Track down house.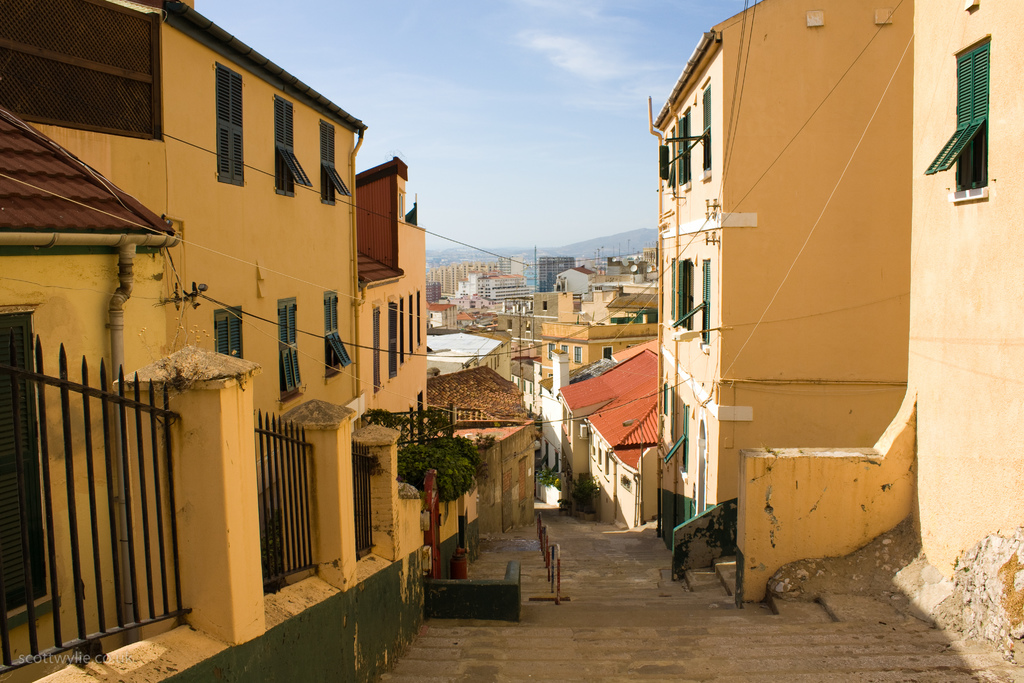
Tracked to (641,0,913,559).
